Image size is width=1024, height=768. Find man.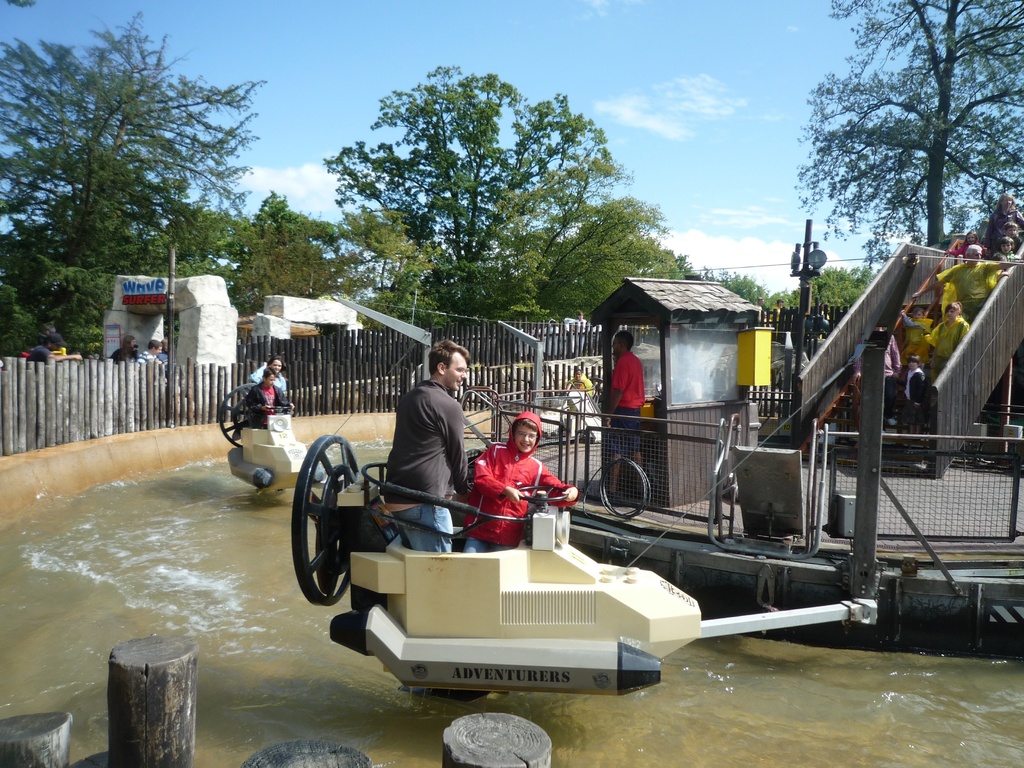
select_region(381, 339, 472, 557).
